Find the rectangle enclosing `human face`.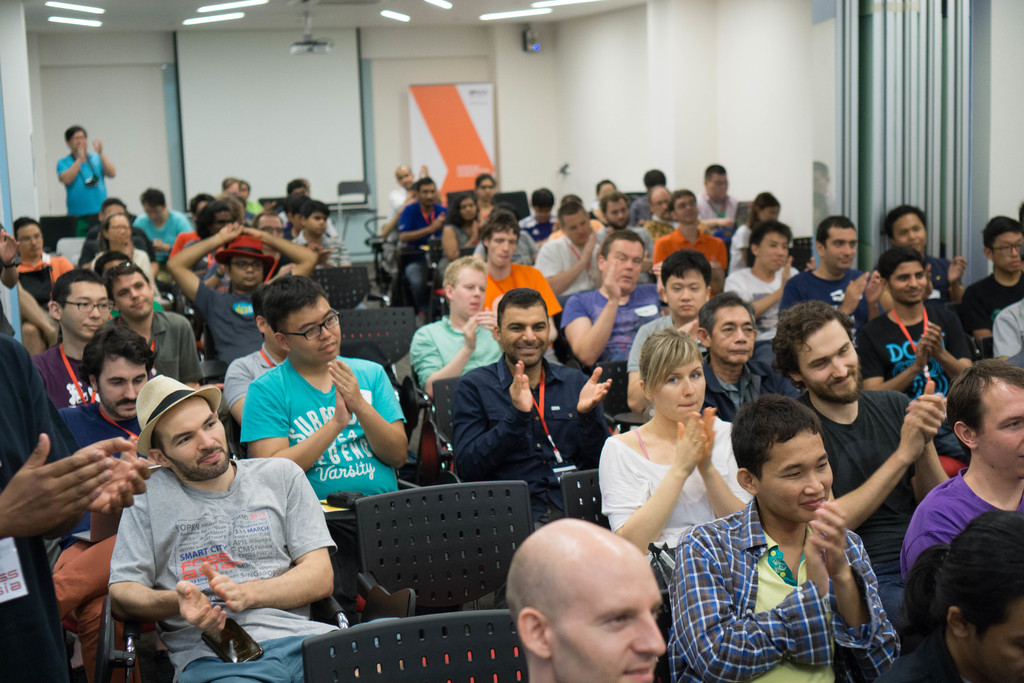
l=458, t=197, r=476, b=220.
